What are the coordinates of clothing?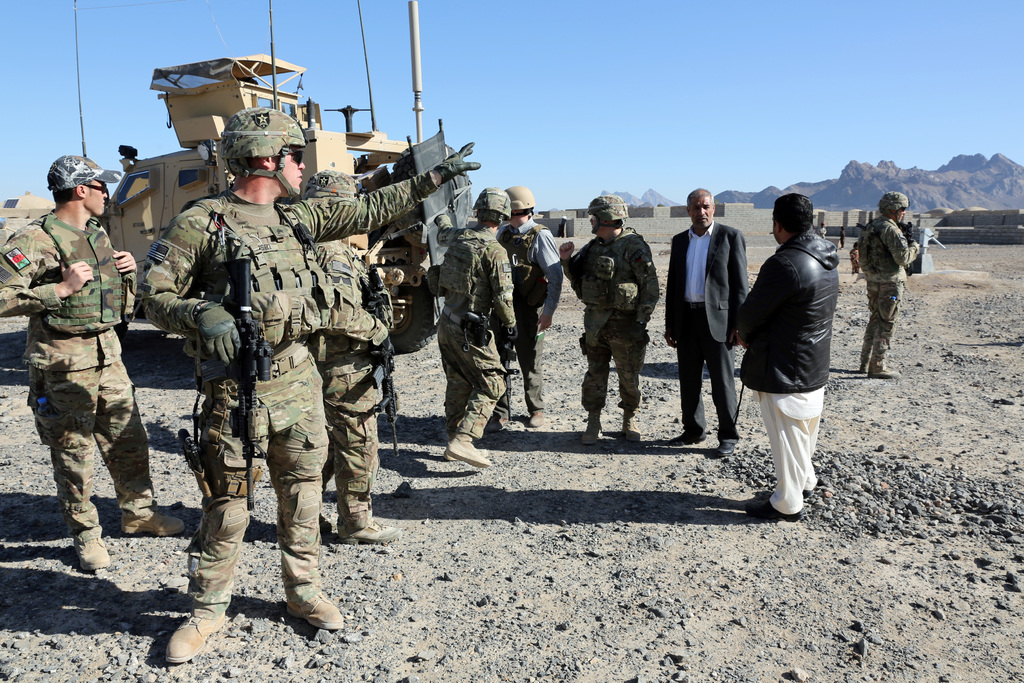
855:217:915:369.
